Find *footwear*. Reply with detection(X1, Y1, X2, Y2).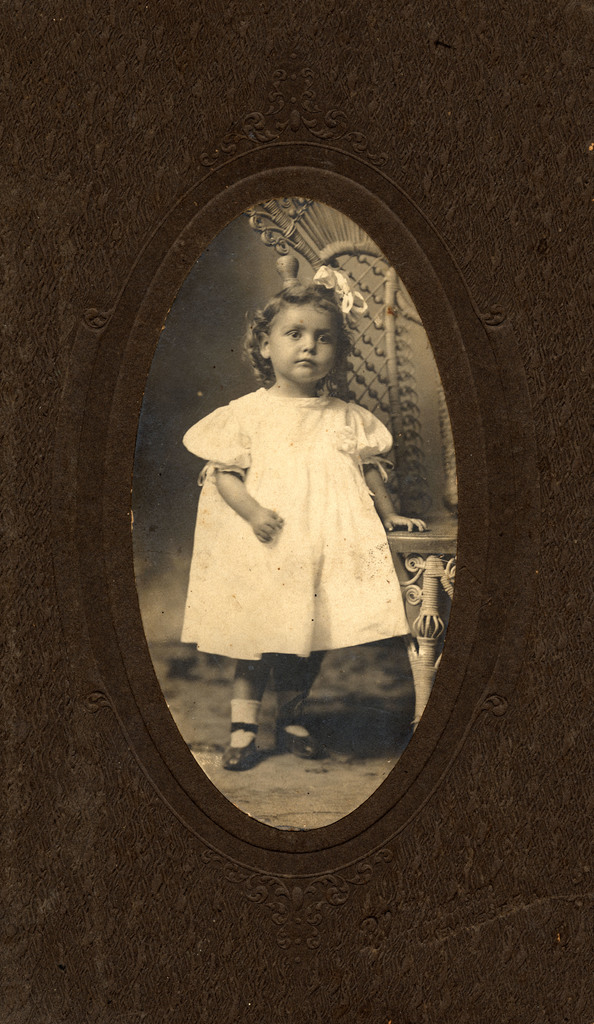
detection(273, 718, 323, 751).
